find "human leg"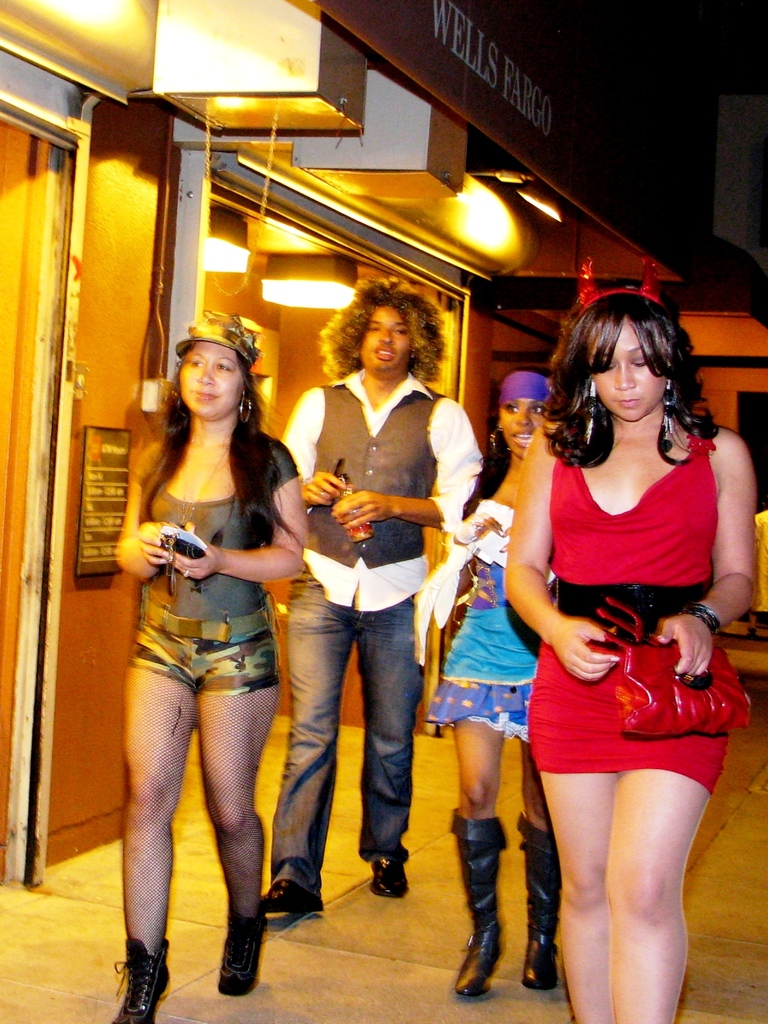
(left=524, top=748, right=566, bottom=991)
